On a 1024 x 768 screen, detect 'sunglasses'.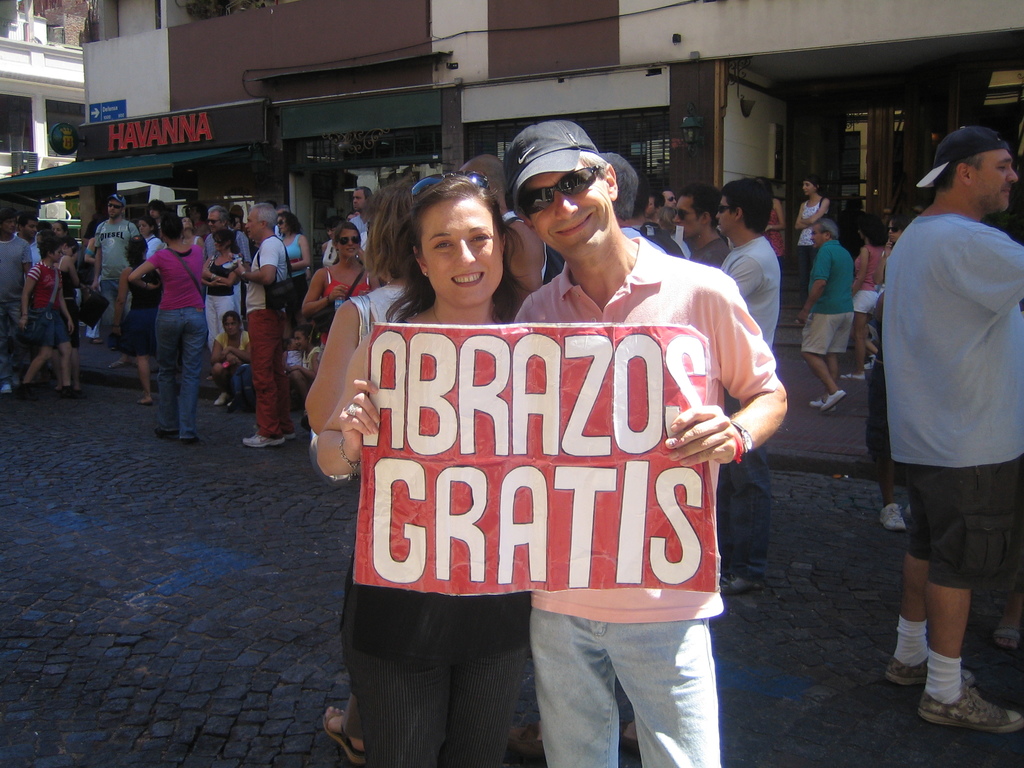
670:193:677:204.
